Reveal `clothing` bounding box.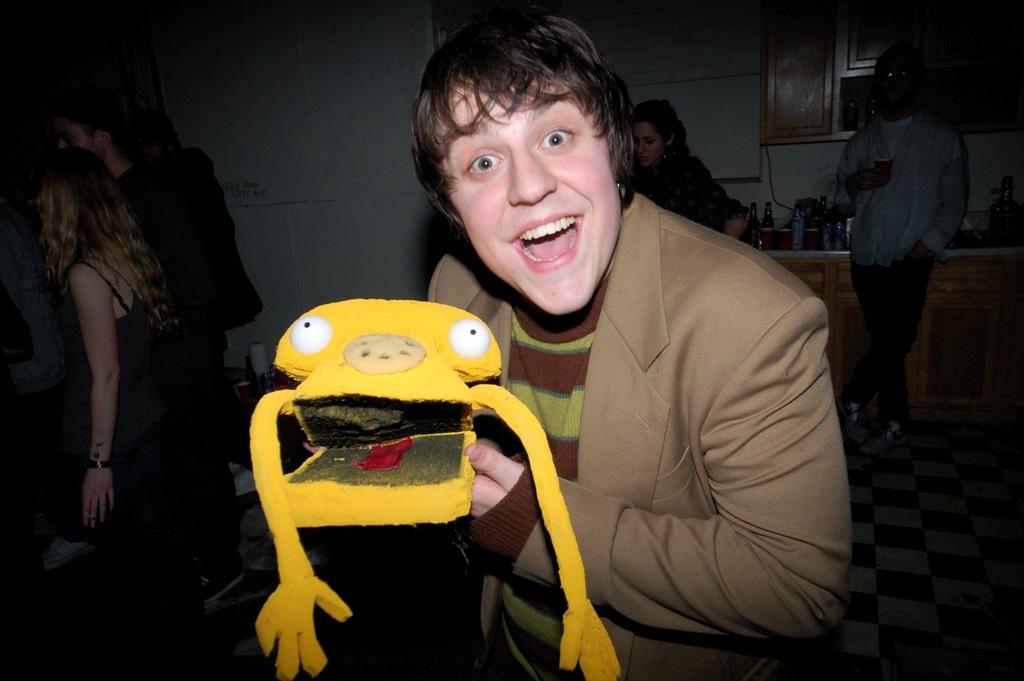
Revealed: (64, 262, 205, 680).
